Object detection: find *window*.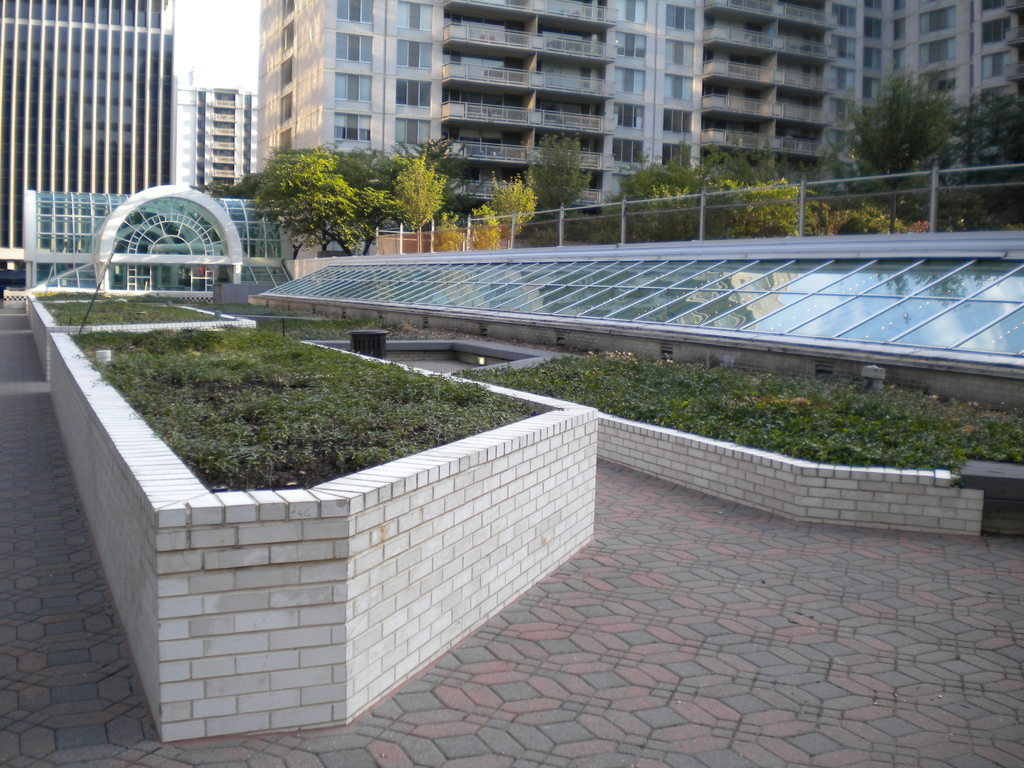
crop(665, 40, 694, 67).
